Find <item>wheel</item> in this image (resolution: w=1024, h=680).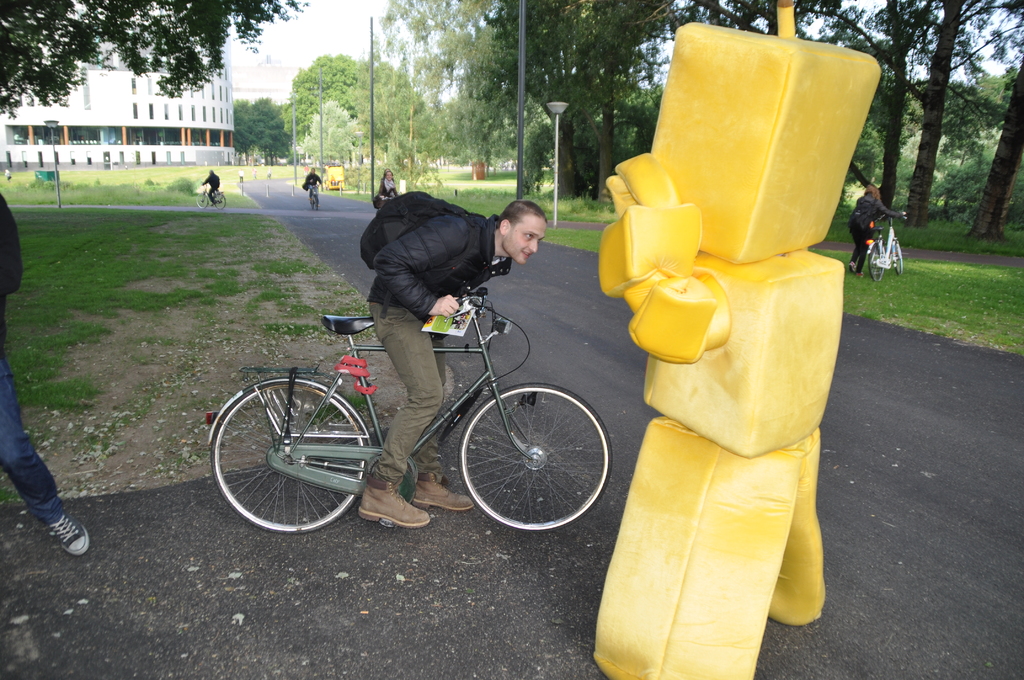
region(314, 193, 319, 211).
